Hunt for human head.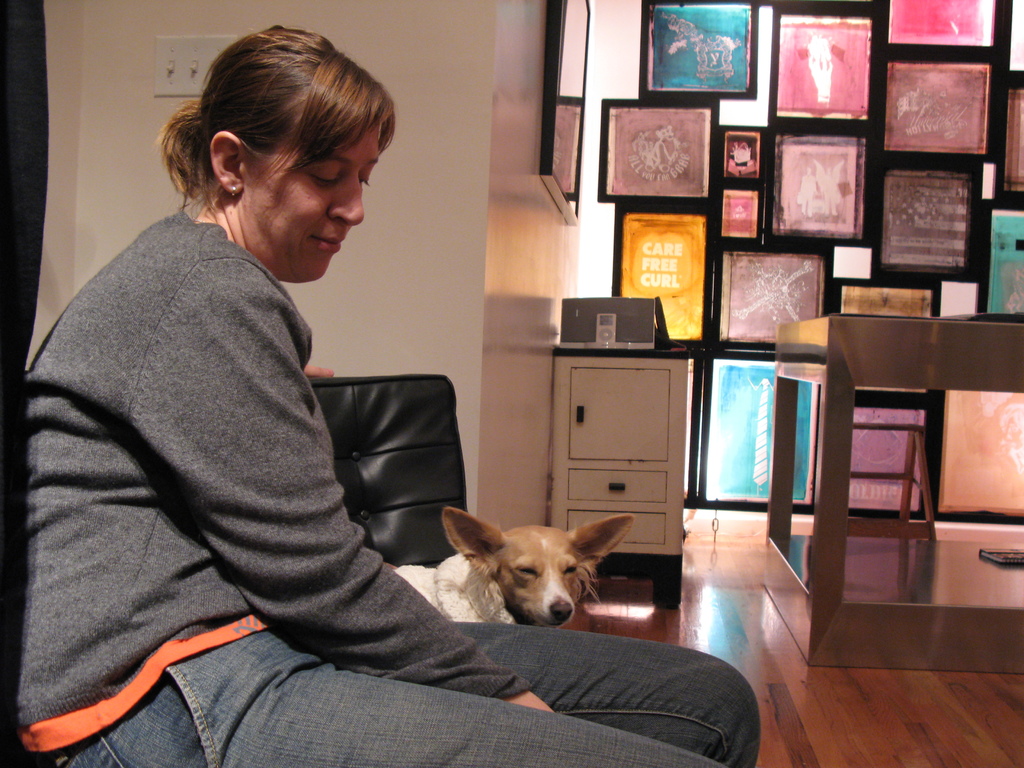
Hunted down at bbox(153, 29, 398, 281).
